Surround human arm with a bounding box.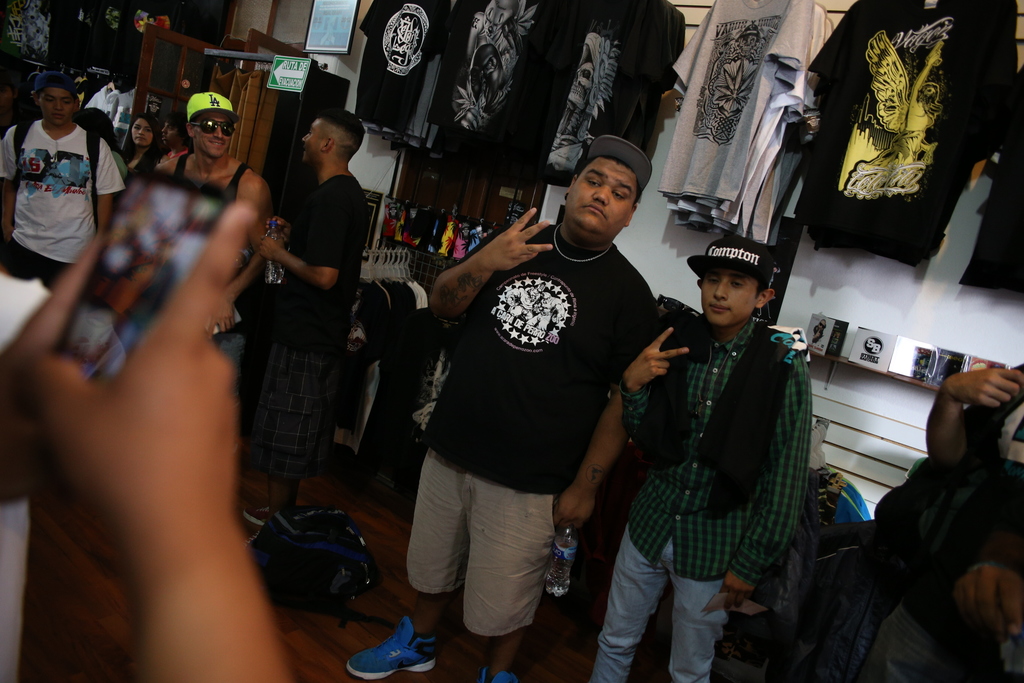
[left=547, top=383, right=627, bottom=536].
